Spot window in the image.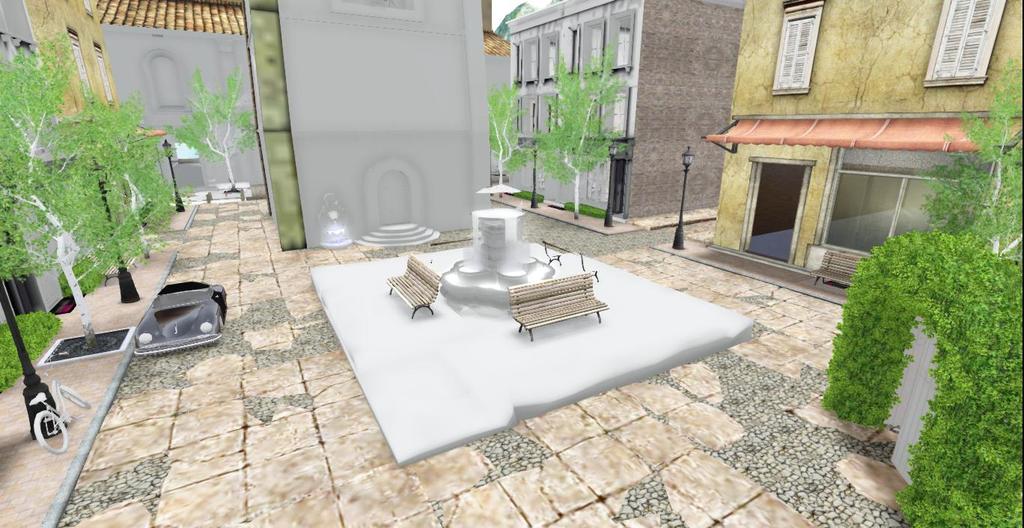
window found at 530 94 537 137.
